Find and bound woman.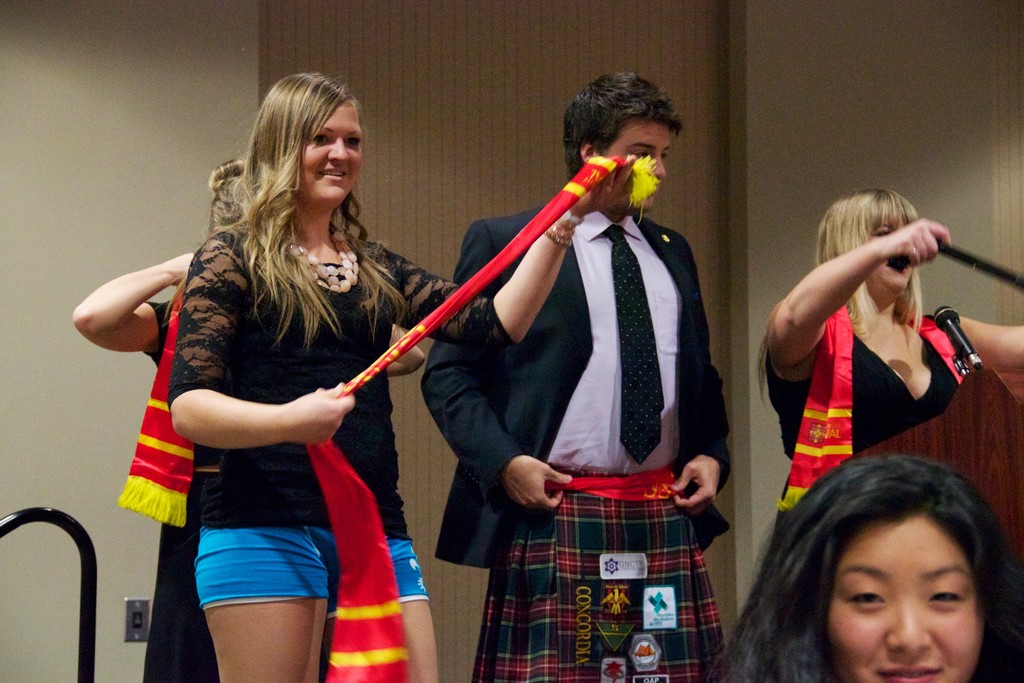
Bound: [762, 185, 993, 532].
